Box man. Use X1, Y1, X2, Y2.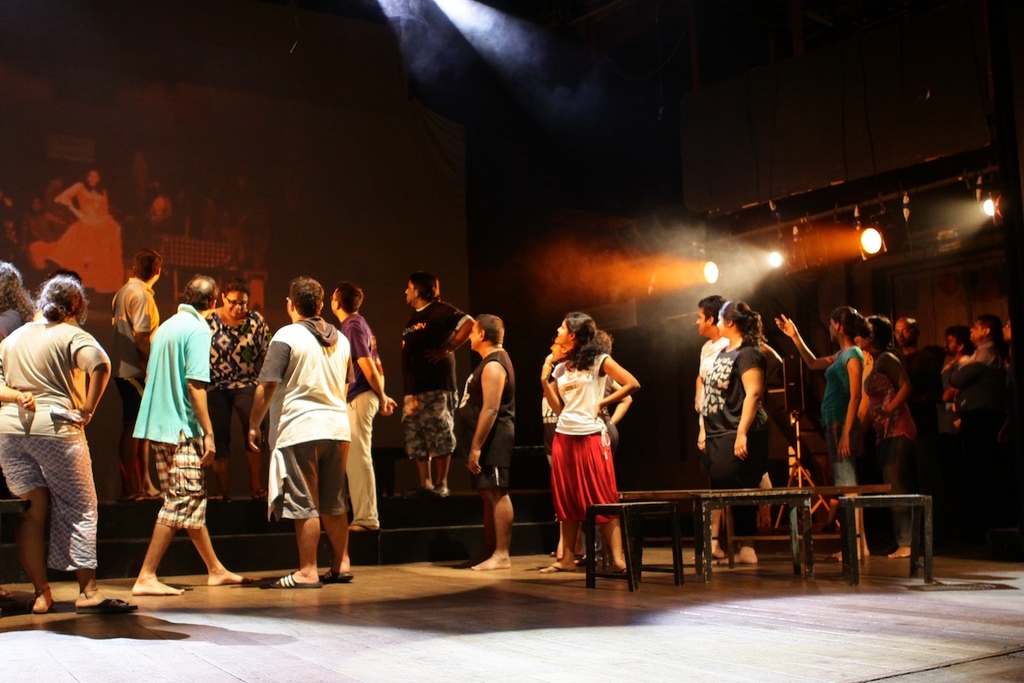
330, 281, 399, 534.
